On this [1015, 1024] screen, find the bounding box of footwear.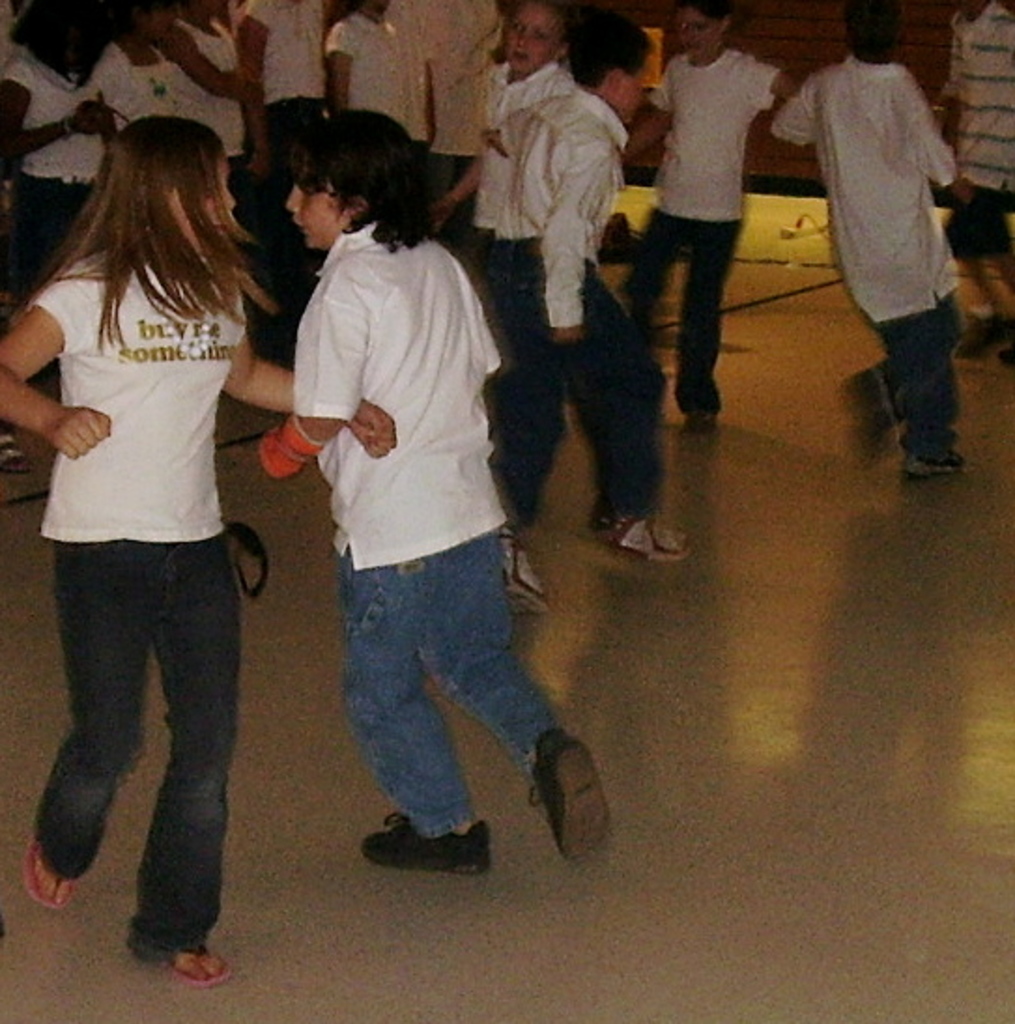
Bounding box: 505 527 544 615.
